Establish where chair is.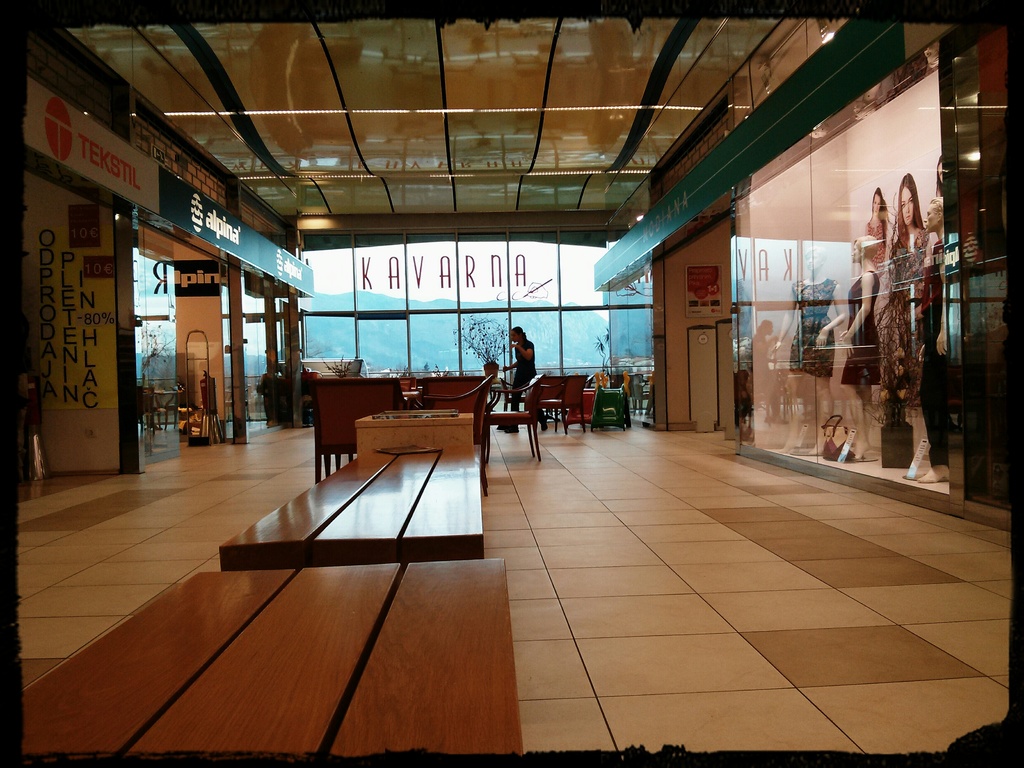
Established at <region>483, 368, 543, 456</region>.
